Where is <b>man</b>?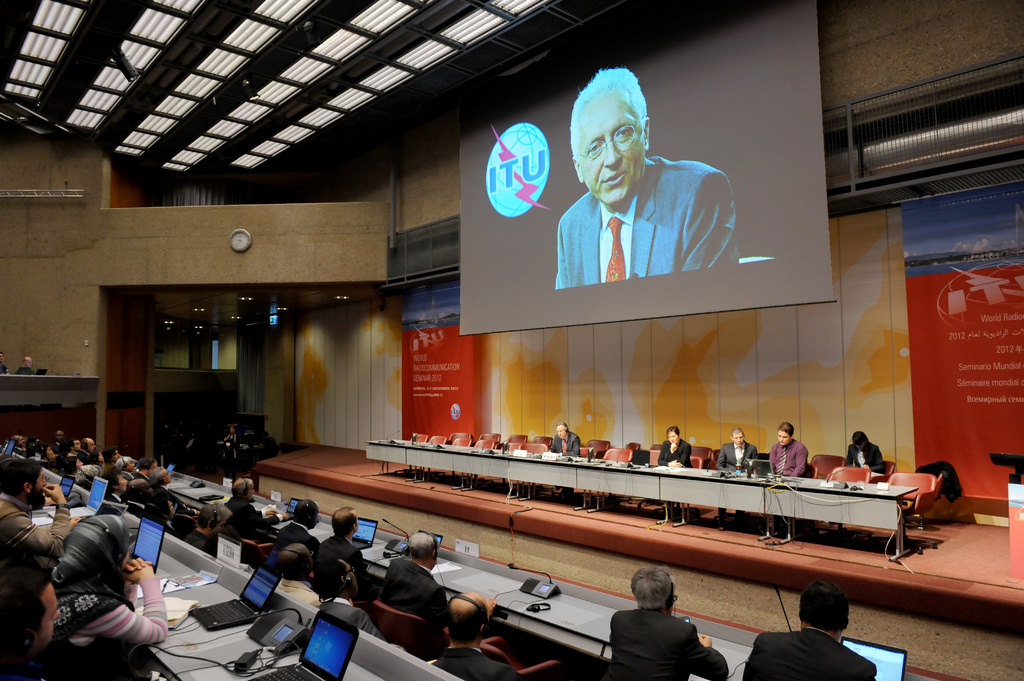
[184, 499, 230, 555].
